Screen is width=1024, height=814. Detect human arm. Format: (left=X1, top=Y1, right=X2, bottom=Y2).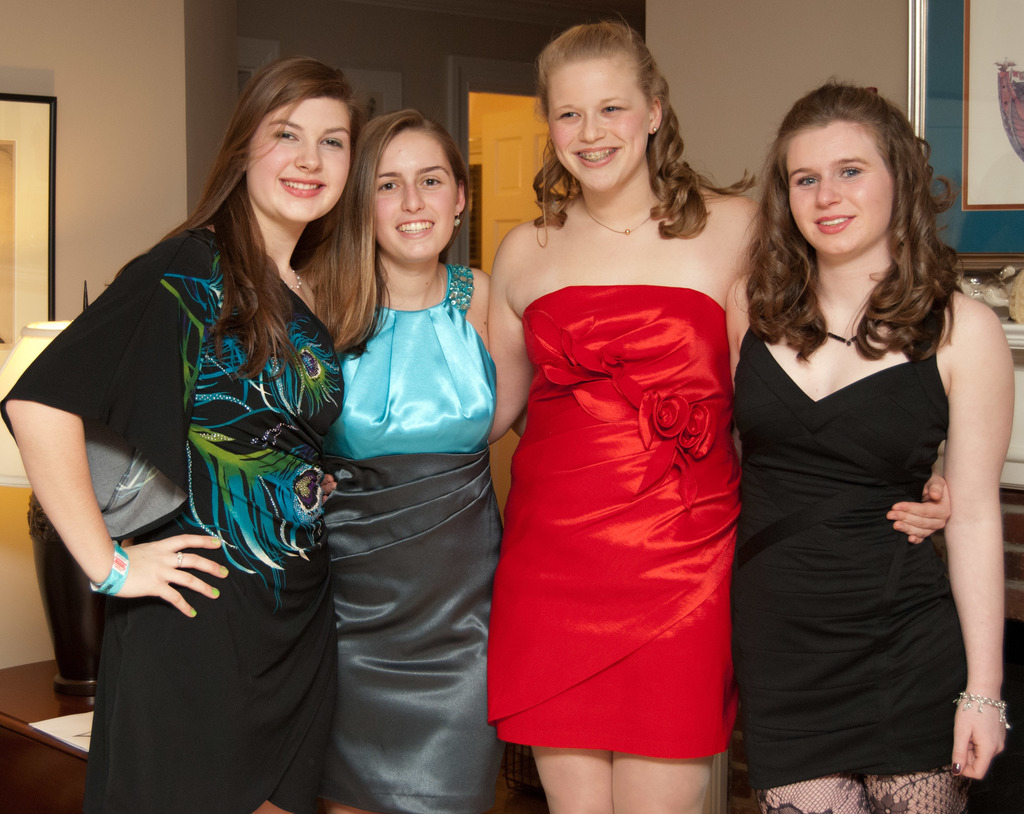
(left=486, top=223, right=534, bottom=443).
